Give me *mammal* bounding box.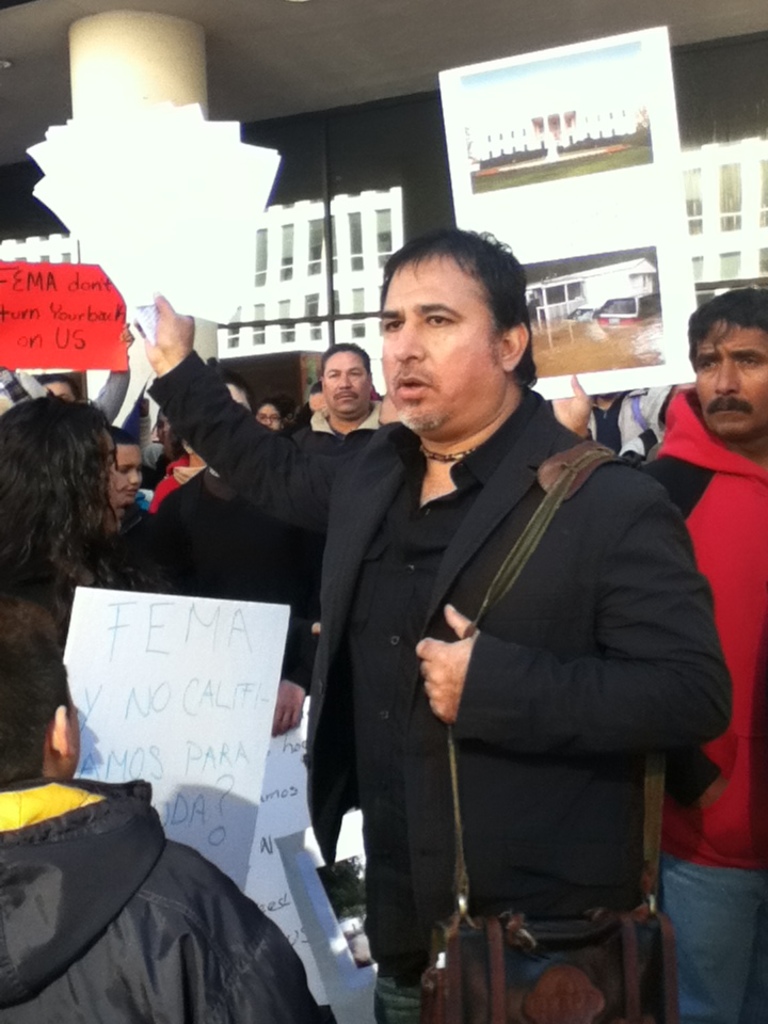
0/391/133/608.
